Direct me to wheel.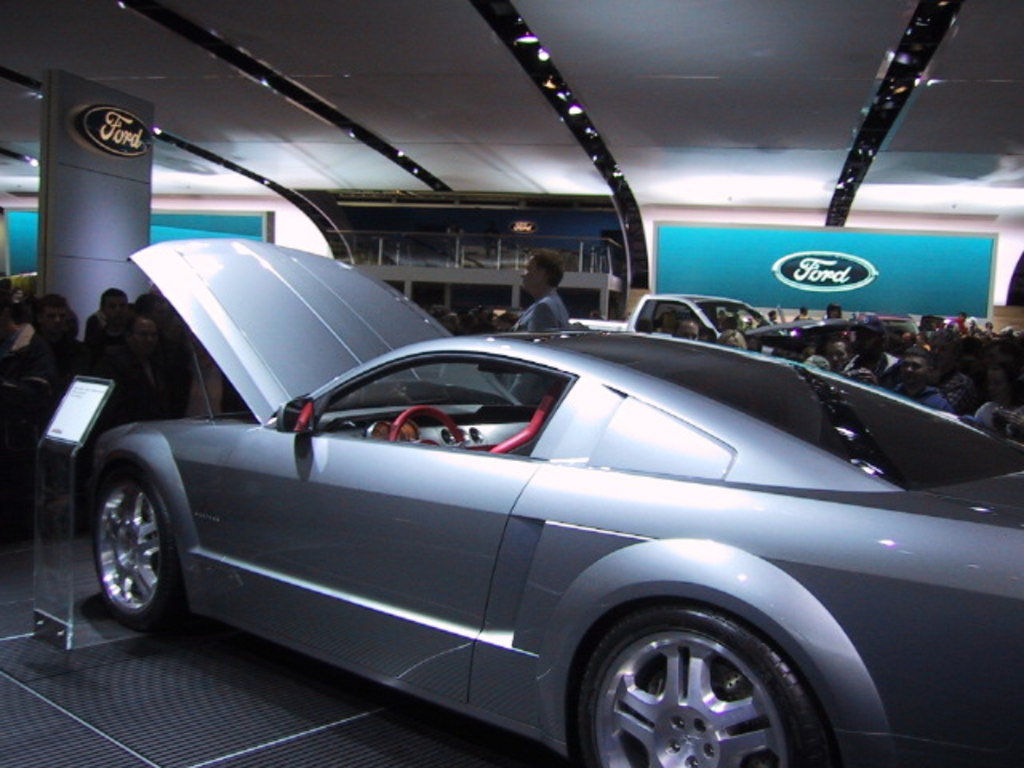
Direction: l=93, t=477, r=174, b=622.
